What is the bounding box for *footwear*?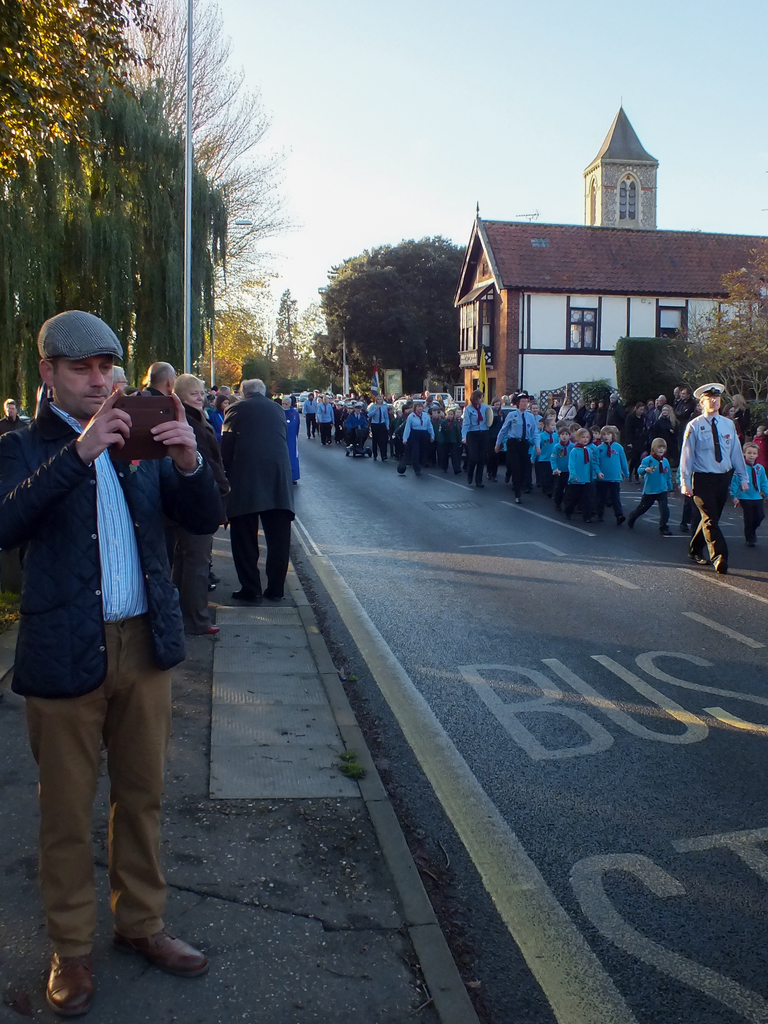
crop(258, 587, 282, 604).
